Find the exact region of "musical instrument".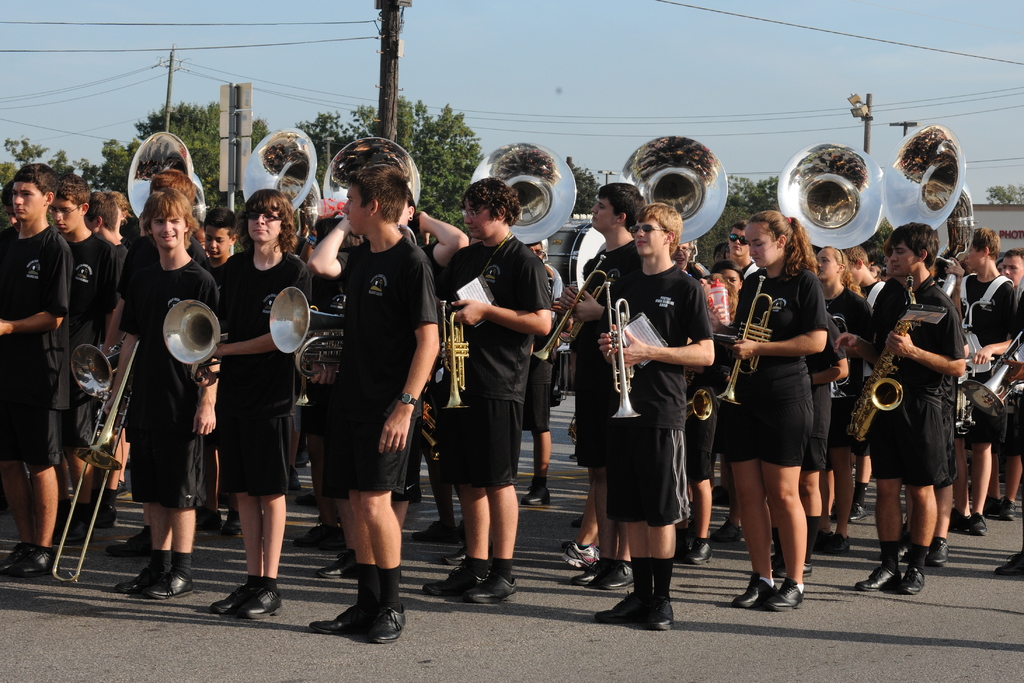
Exact region: locate(844, 274, 925, 444).
